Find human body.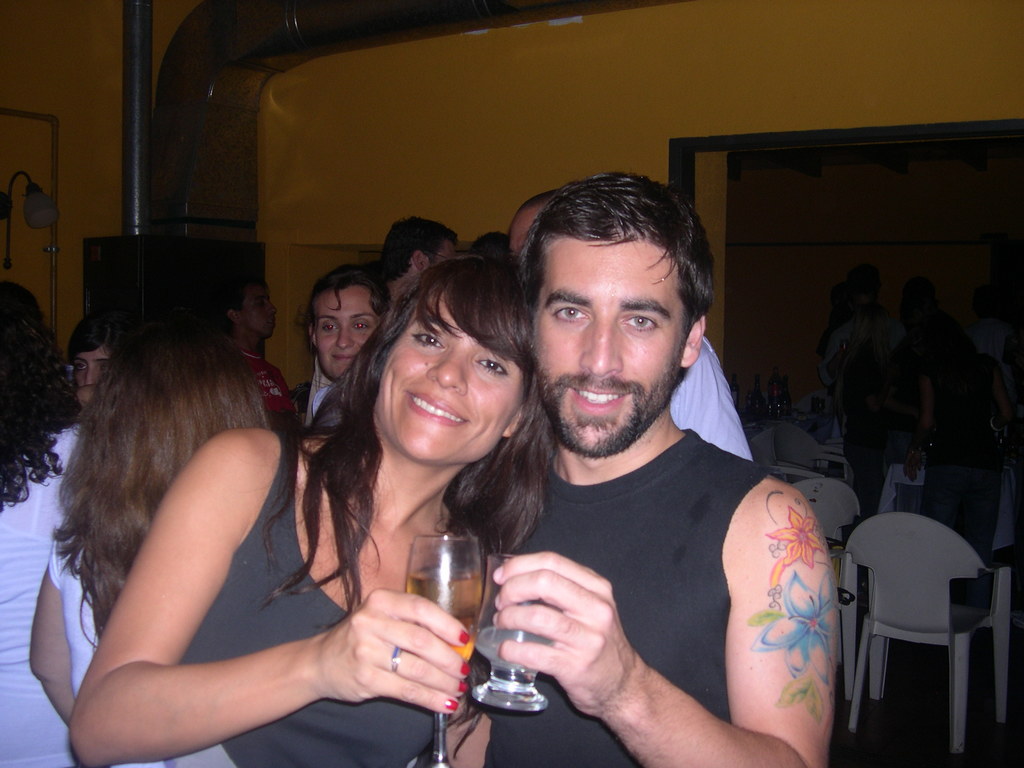
0:431:165:767.
